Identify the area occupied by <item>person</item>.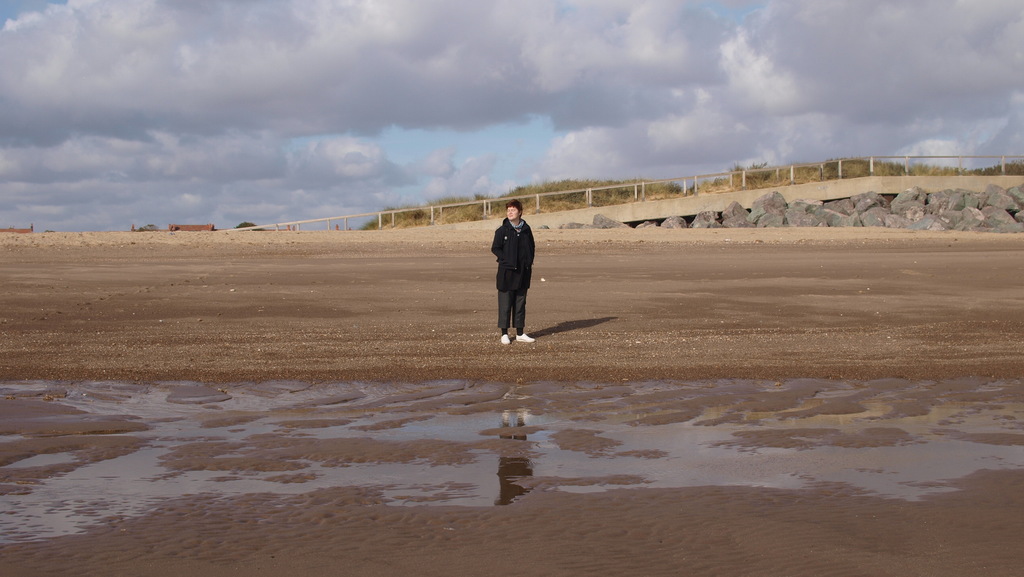
Area: crop(486, 193, 538, 342).
